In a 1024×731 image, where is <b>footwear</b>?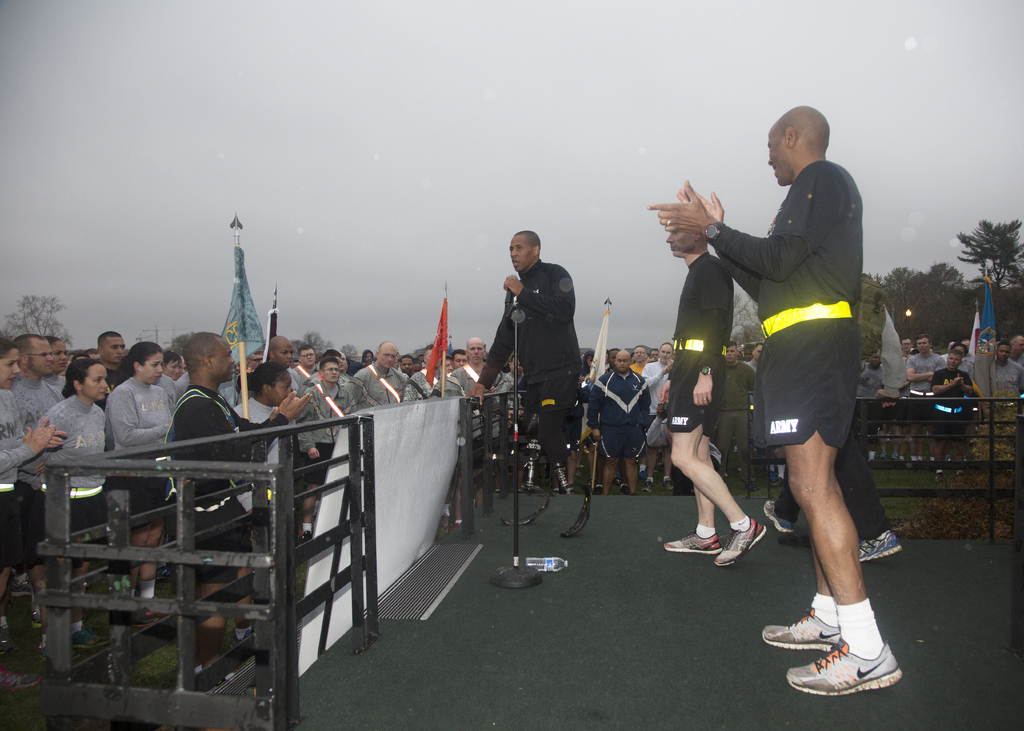
714, 517, 764, 565.
